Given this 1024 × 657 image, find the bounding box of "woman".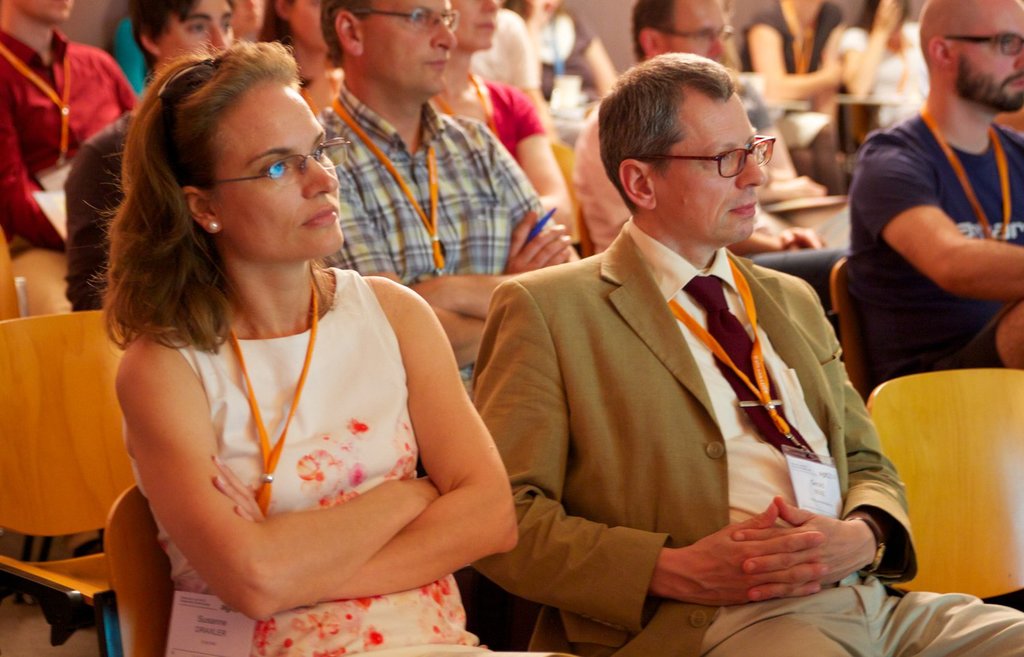
box=[838, 1, 929, 138].
